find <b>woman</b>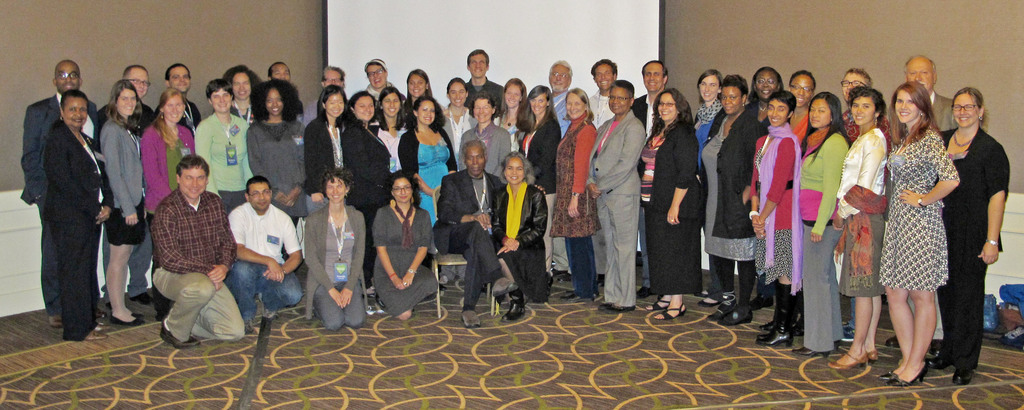
pyautogui.locateOnScreen(691, 70, 727, 302)
